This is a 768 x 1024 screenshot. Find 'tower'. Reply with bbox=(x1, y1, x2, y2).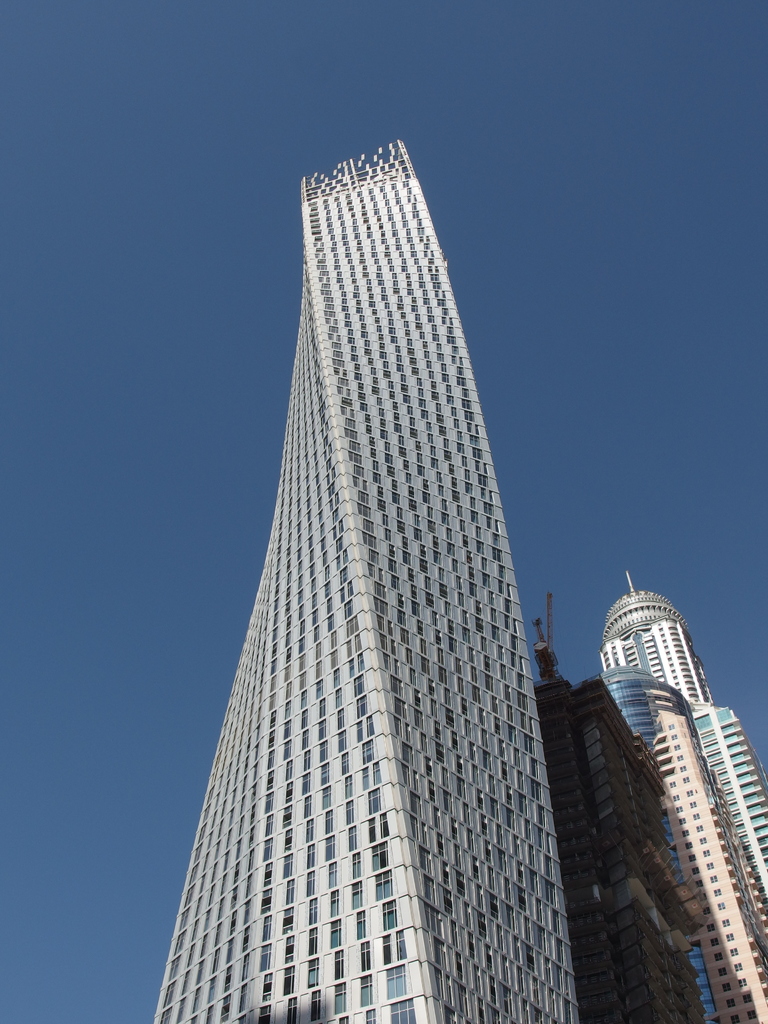
bbox=(179, 115, 576, 928).
